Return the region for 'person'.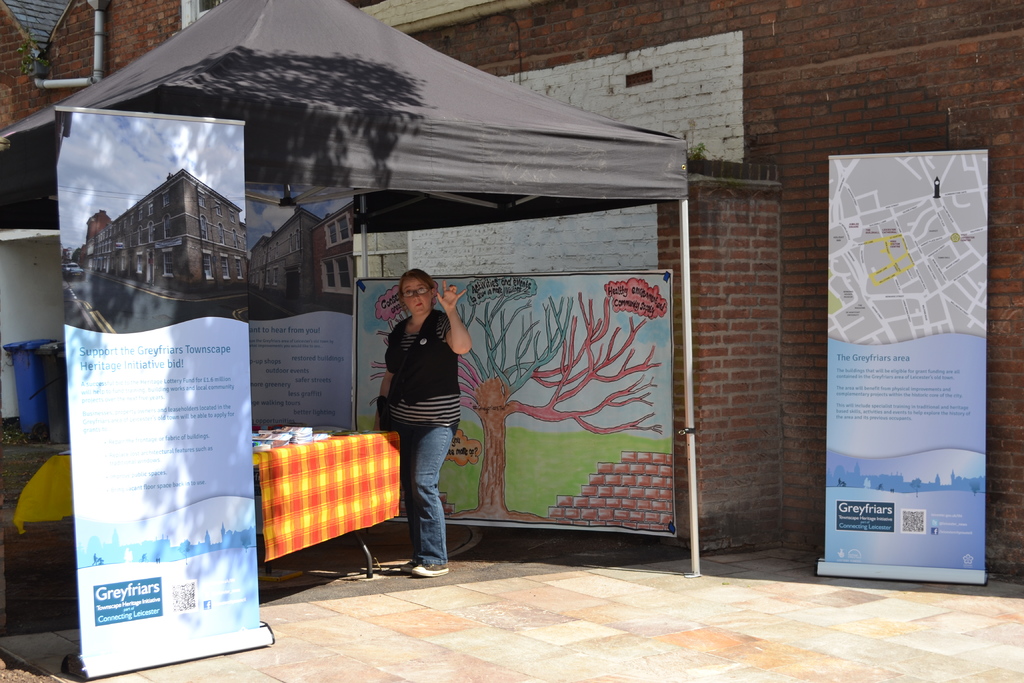
[370, 250, 468, 576].
